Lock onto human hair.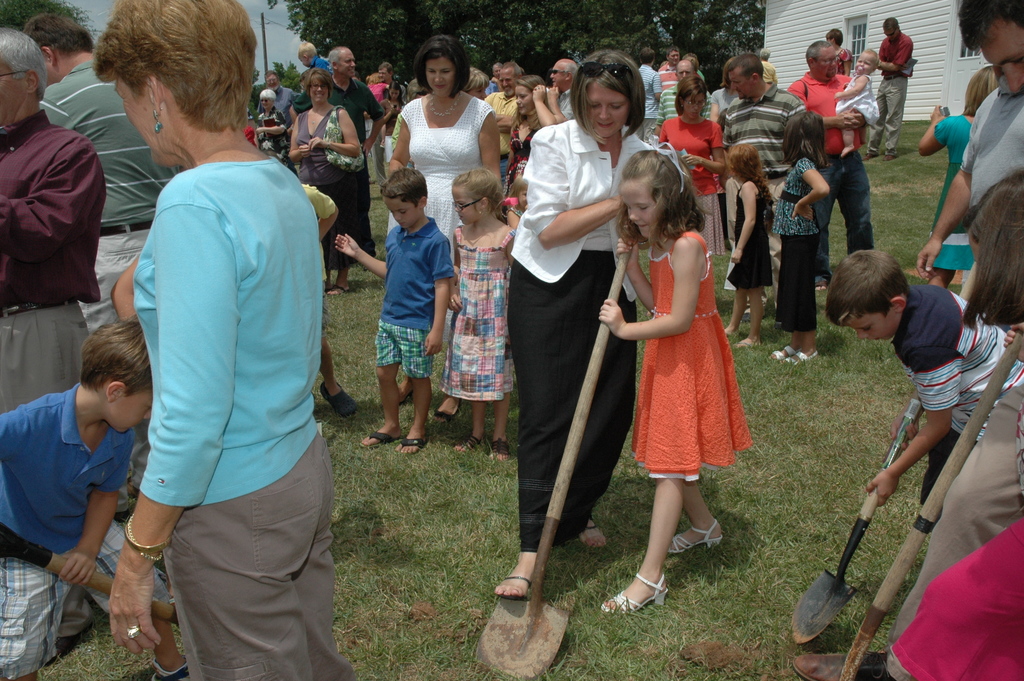
Locked: 808/38/830/58.
